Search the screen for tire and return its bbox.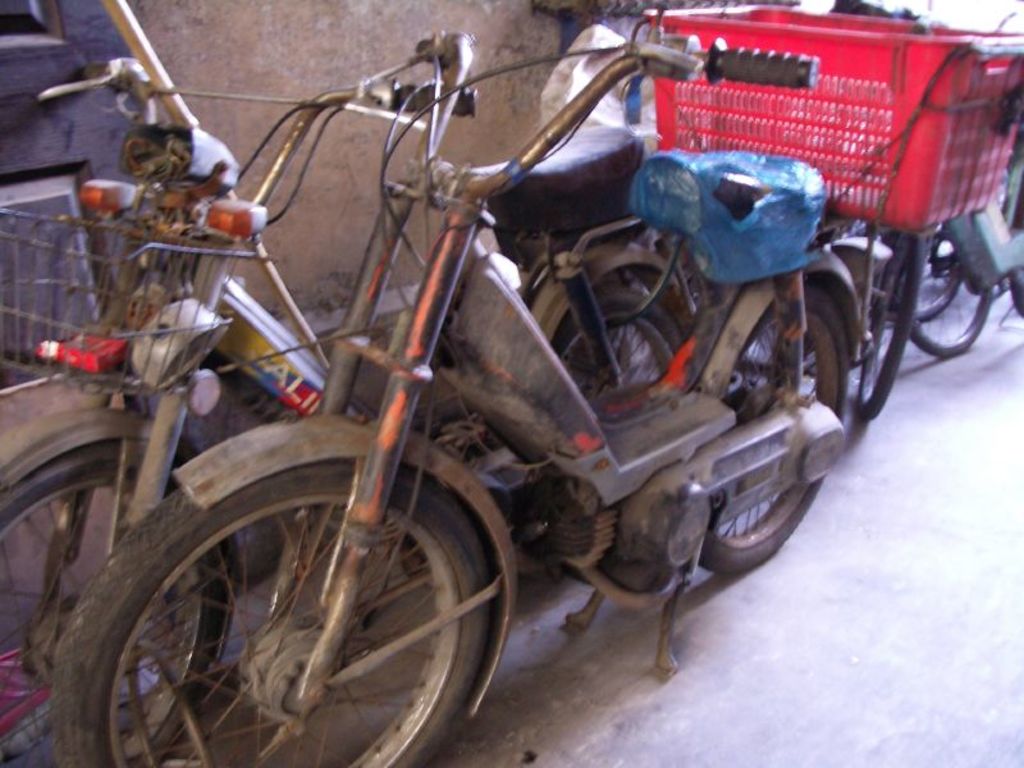
Found: Rect(49, 468, 494, 767).
